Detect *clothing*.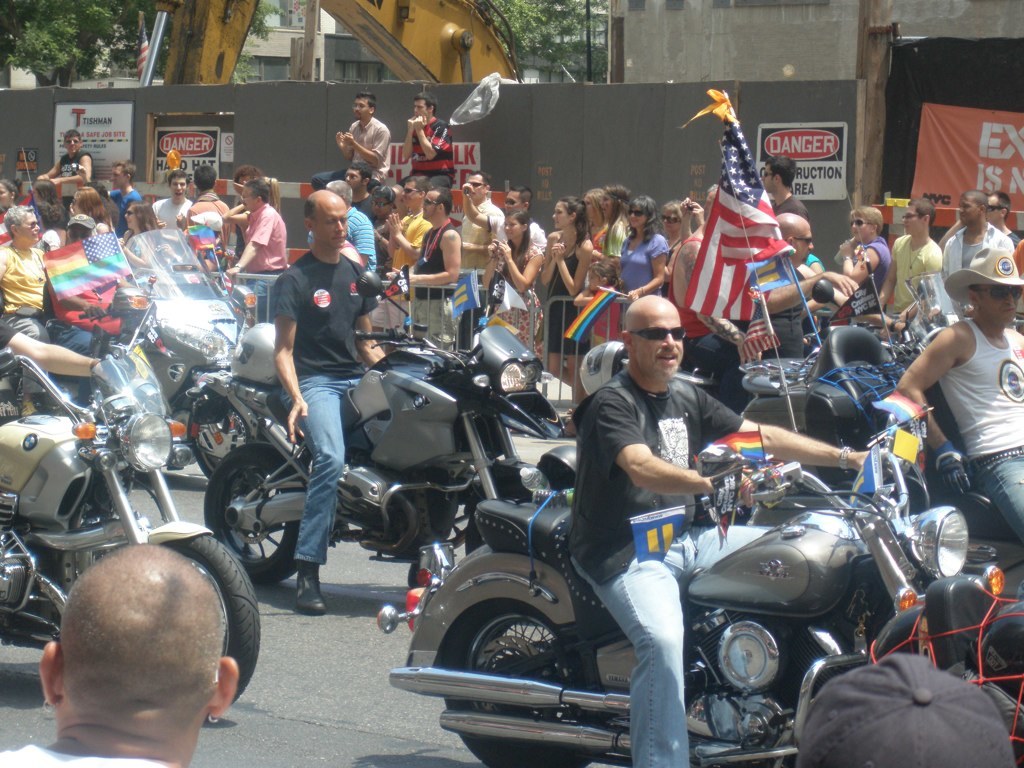
Detected at [left=932, top=210, right=1018, bottom=295].
